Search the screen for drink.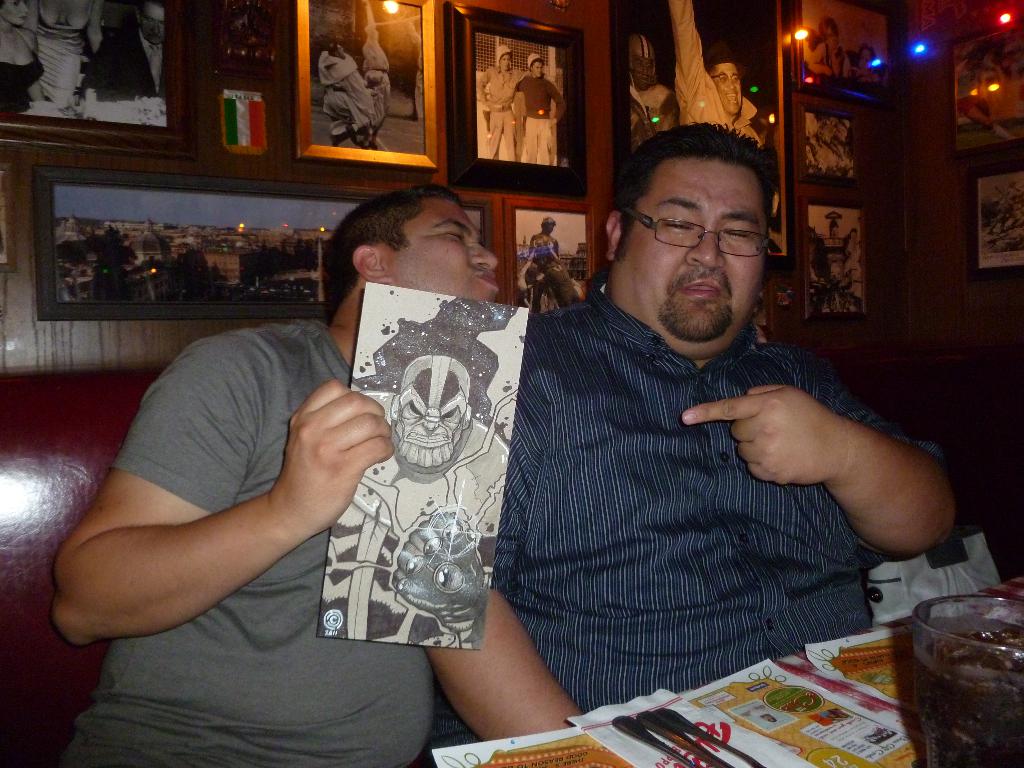
Found at <box>909,592,1023,767</box>.
